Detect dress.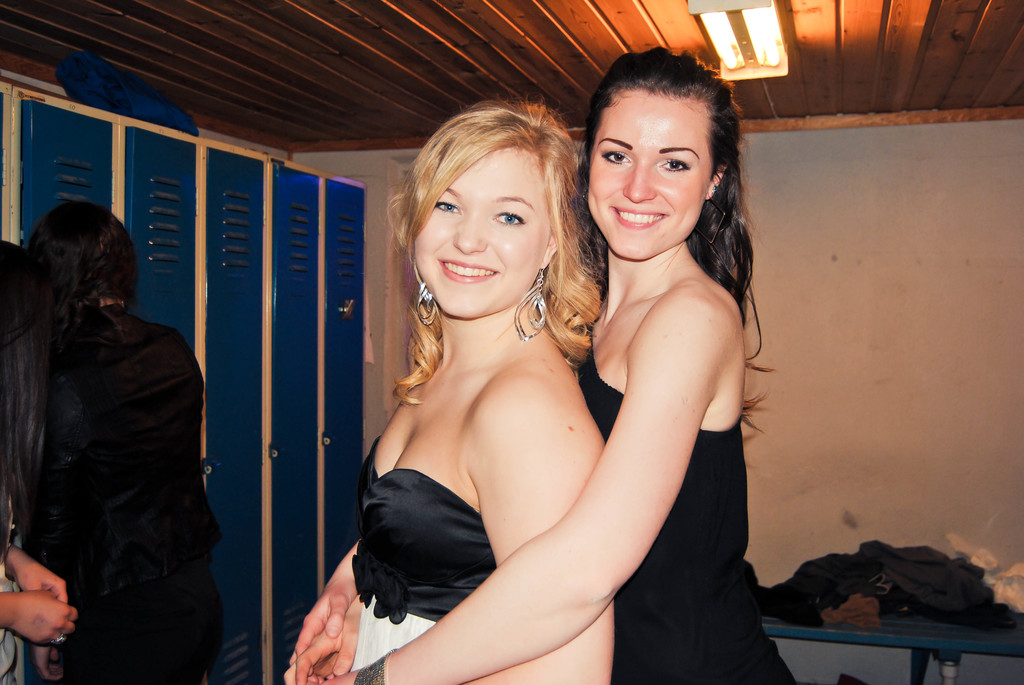
Detected at 573 322 800 684.
